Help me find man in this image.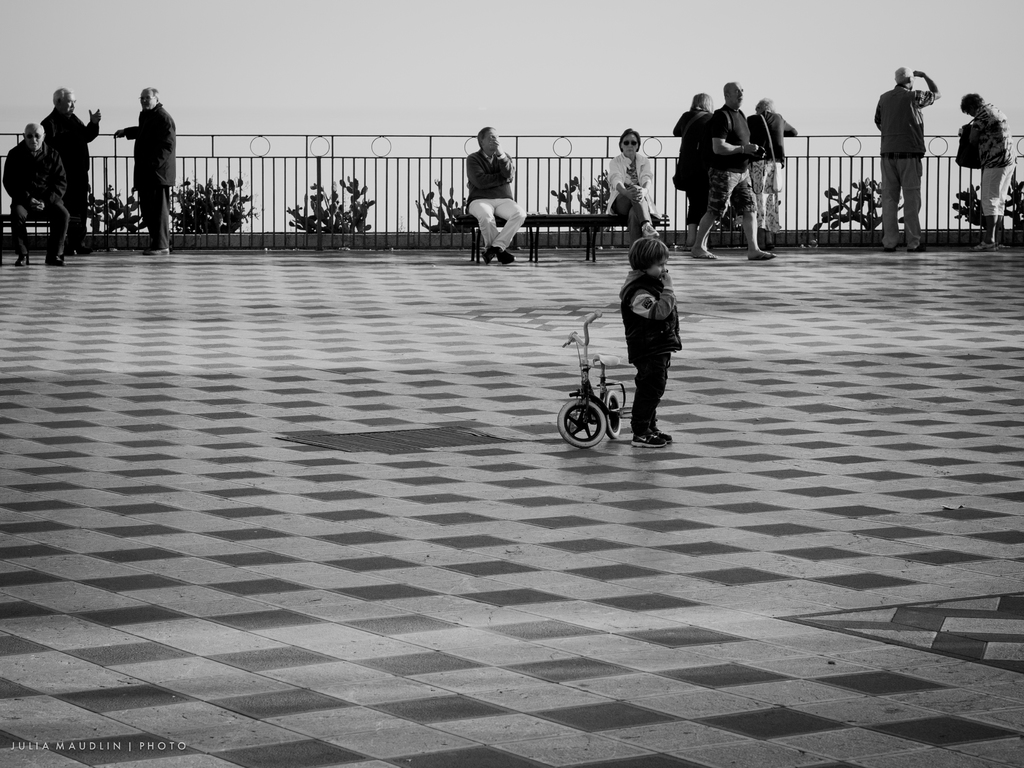
Found it: <region>465, 125, 525, 268</region>.
